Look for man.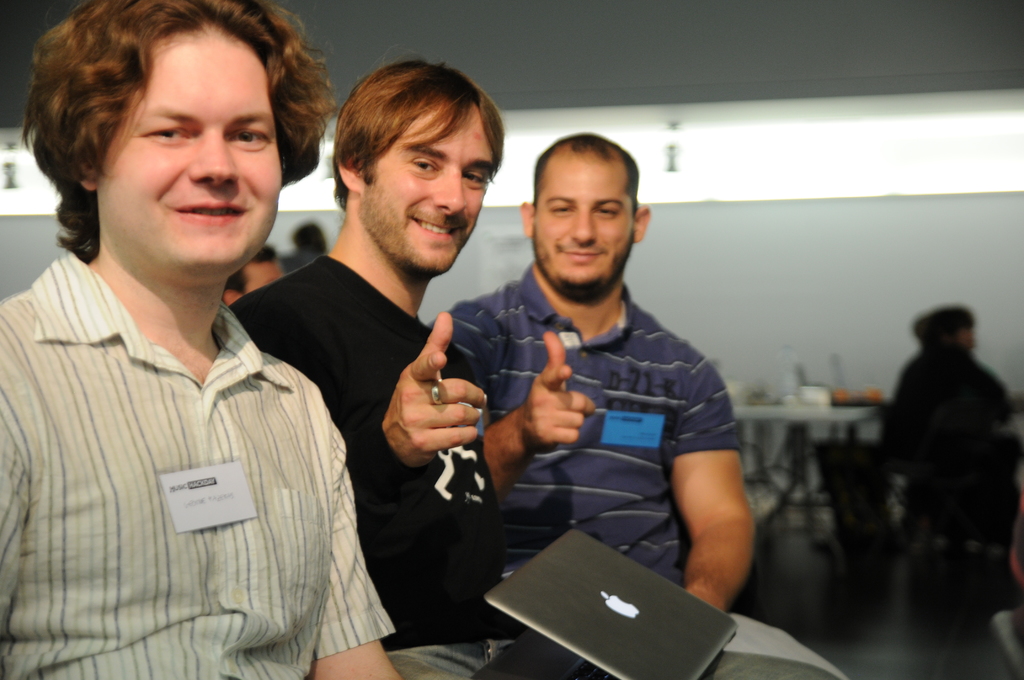
Found: pyautogui.locateOnScreen(431, 135, 847, 679).
